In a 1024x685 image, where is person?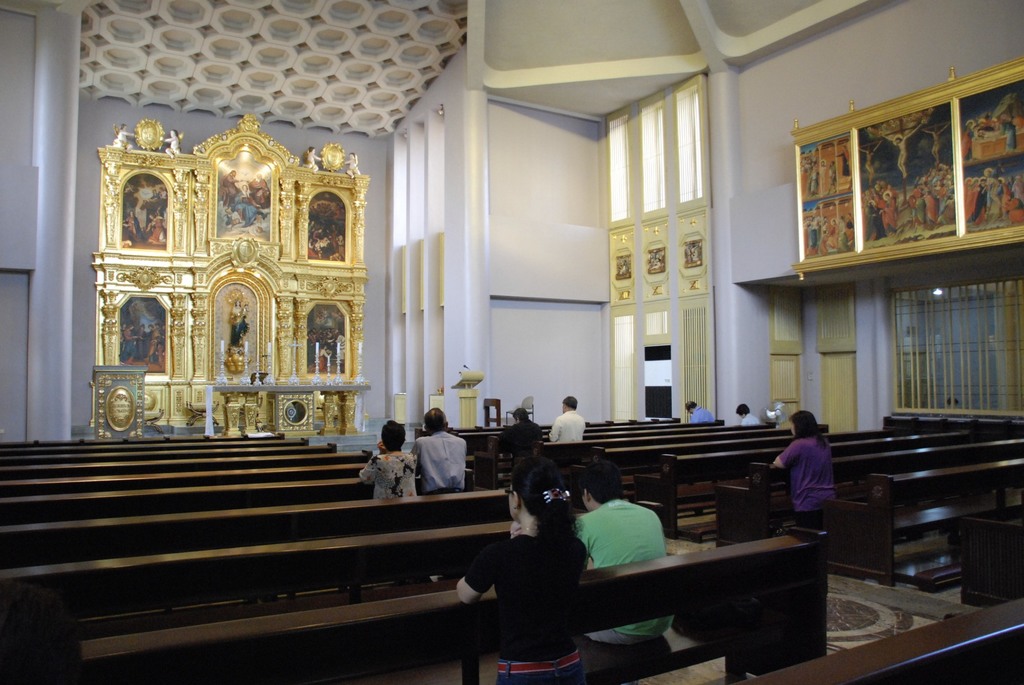
[778, 400, 844, 543].
